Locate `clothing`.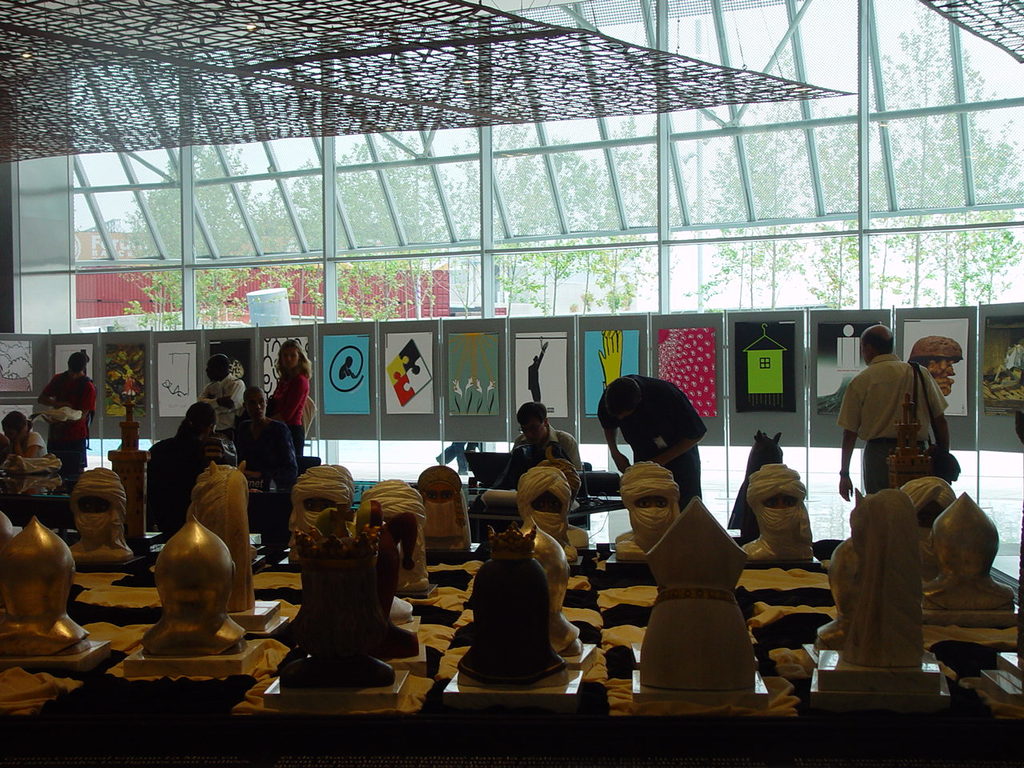
Bounding box: BBox(12, 432, 50, 462).
